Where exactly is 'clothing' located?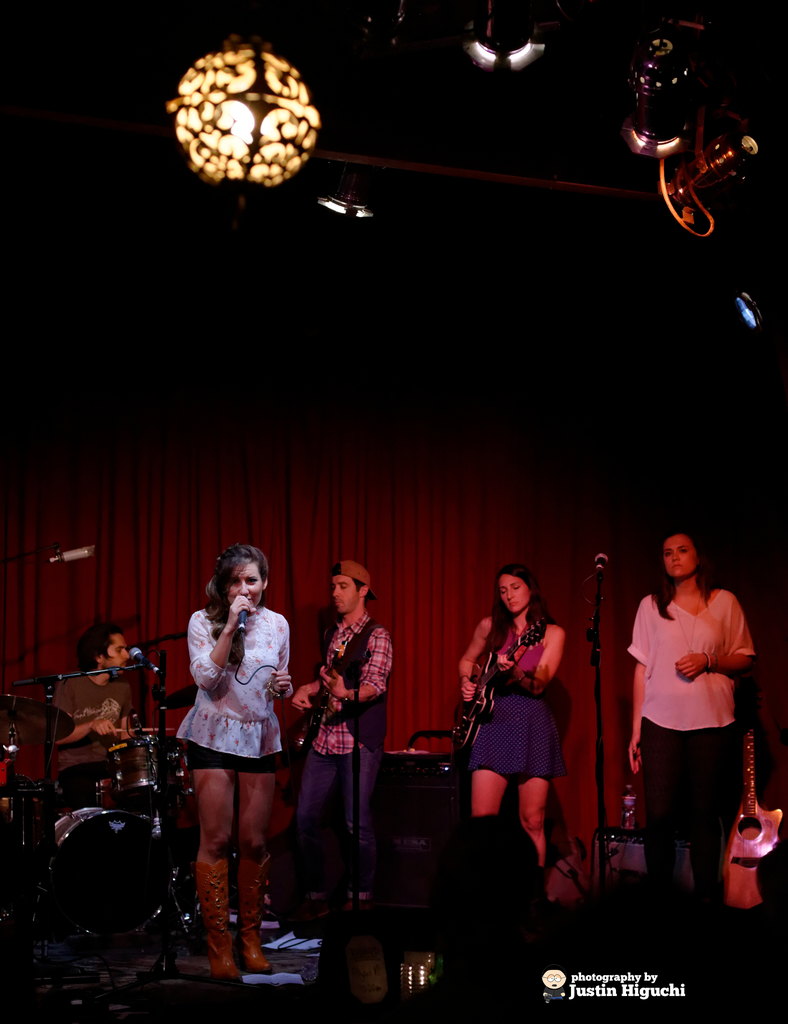
Its bounding box is select_region(470, 624, 562, 776).
